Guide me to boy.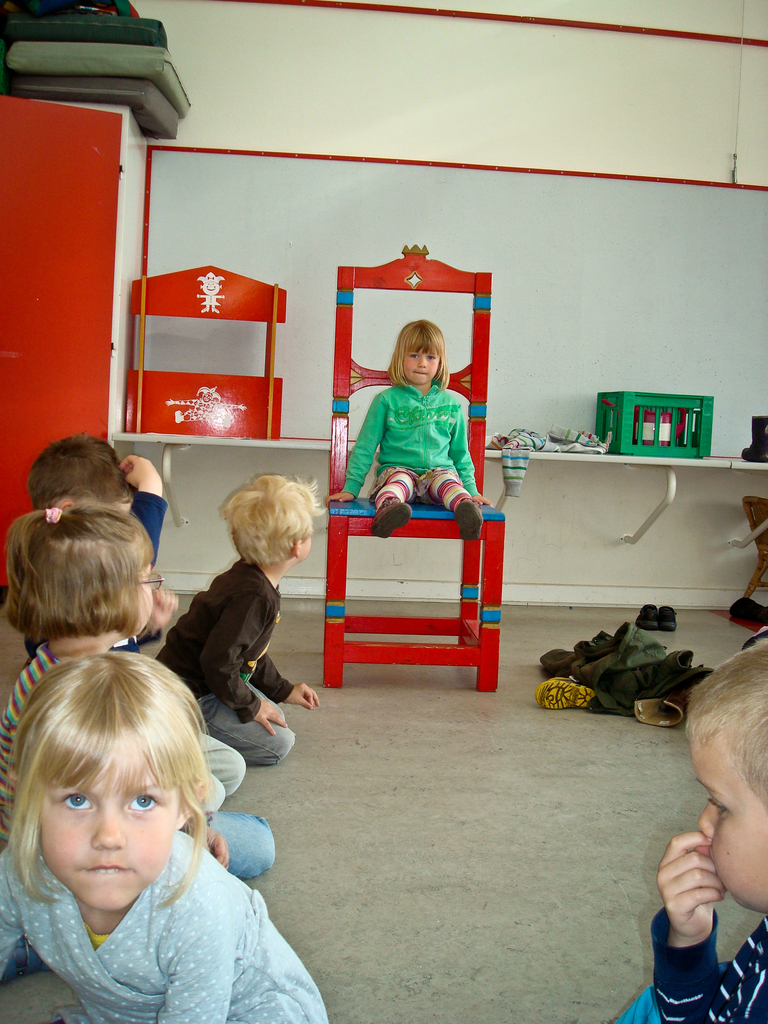
Guidance: (19,431,176,666).
